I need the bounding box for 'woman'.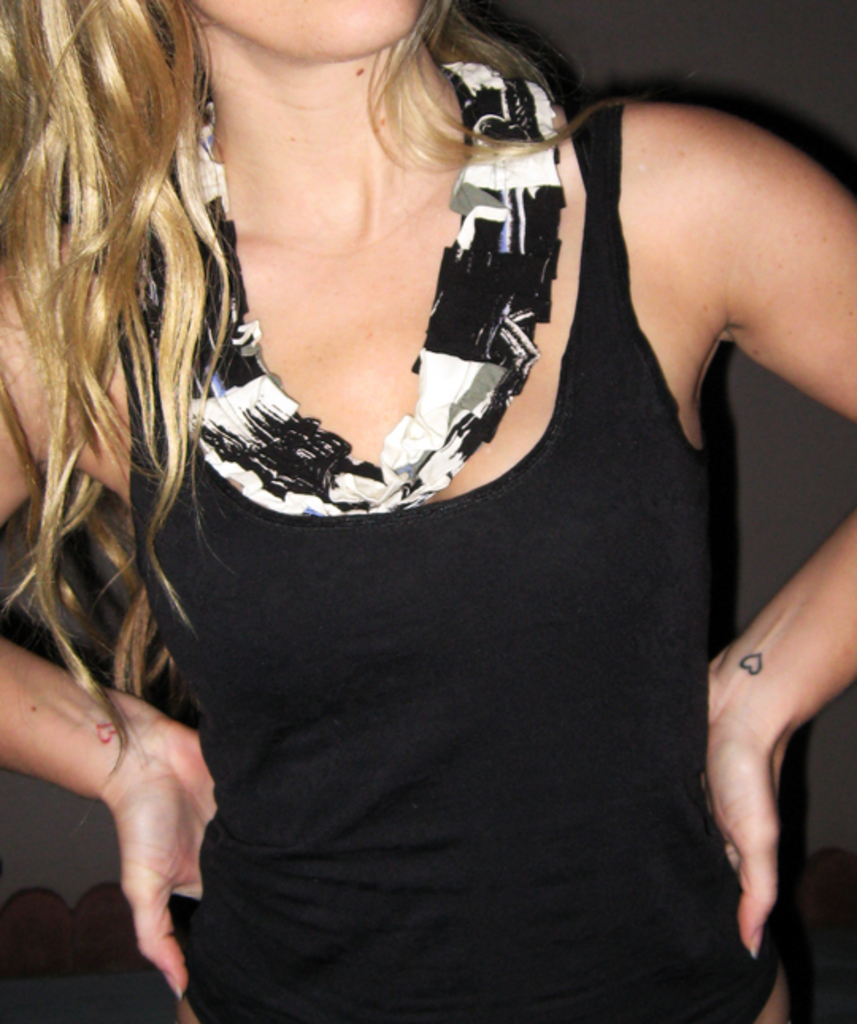
Here it is: {"x1": 19, "y1": 0, "x2": 833, "y2": 992}.
